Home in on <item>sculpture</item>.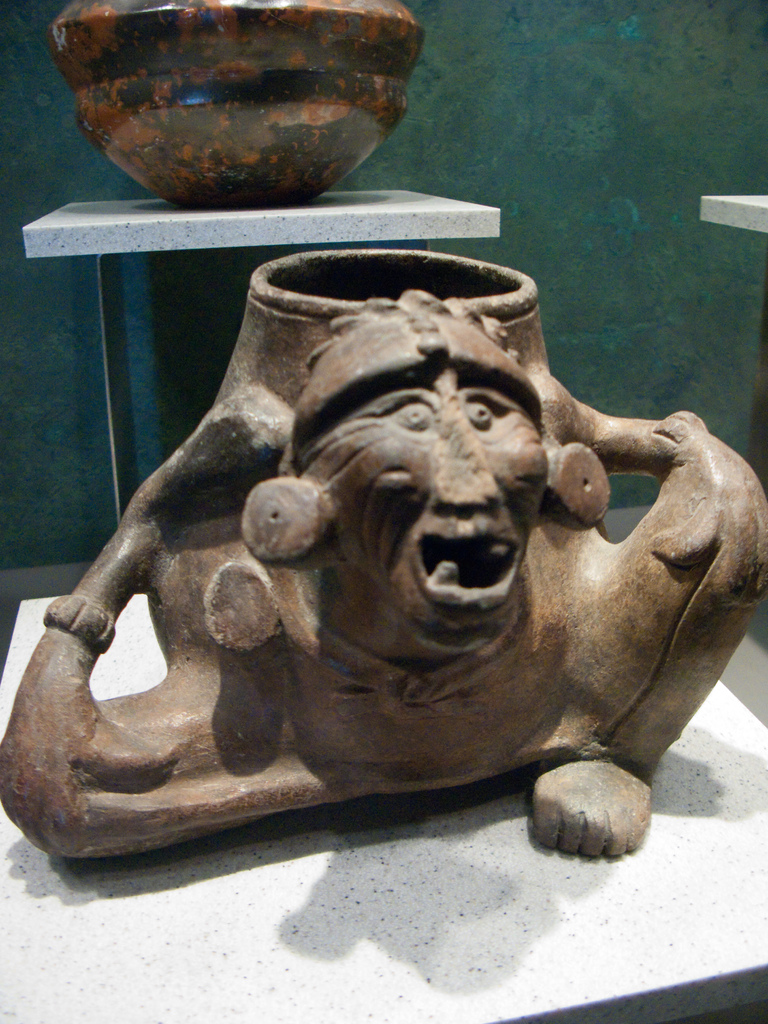
Homed in at (x1=0, y1=217, x2=751, y2=917).
